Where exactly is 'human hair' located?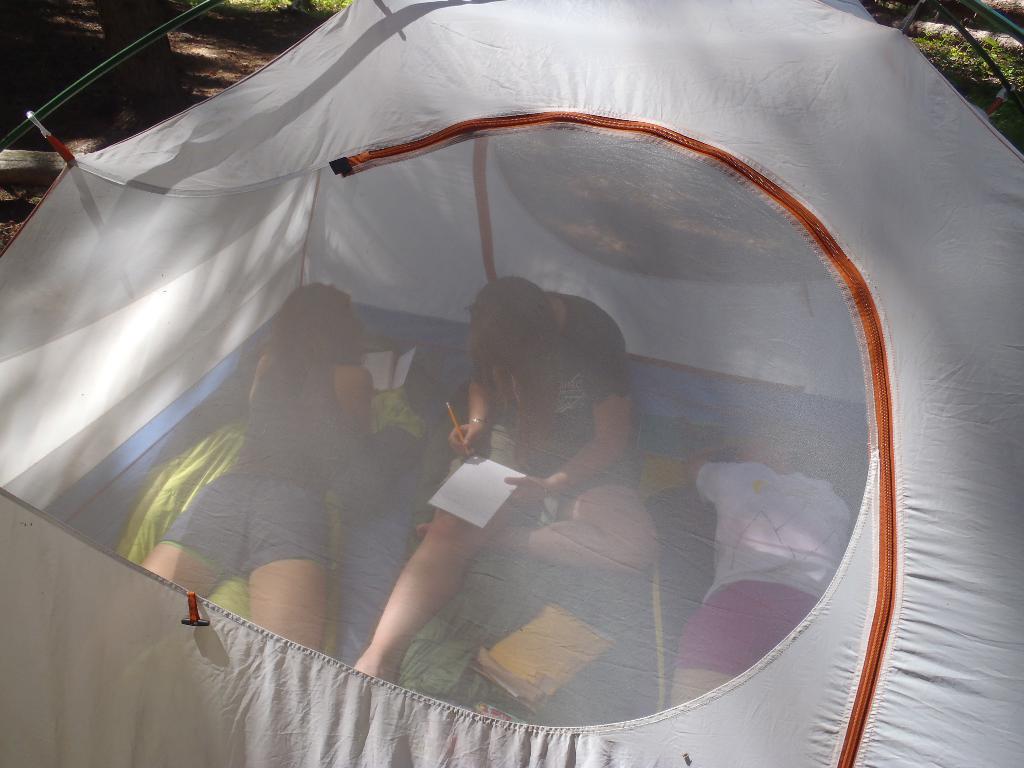
Its bounding box is {"x1": 464, "y1": 273, "x2": 561, "y2": 465}.
